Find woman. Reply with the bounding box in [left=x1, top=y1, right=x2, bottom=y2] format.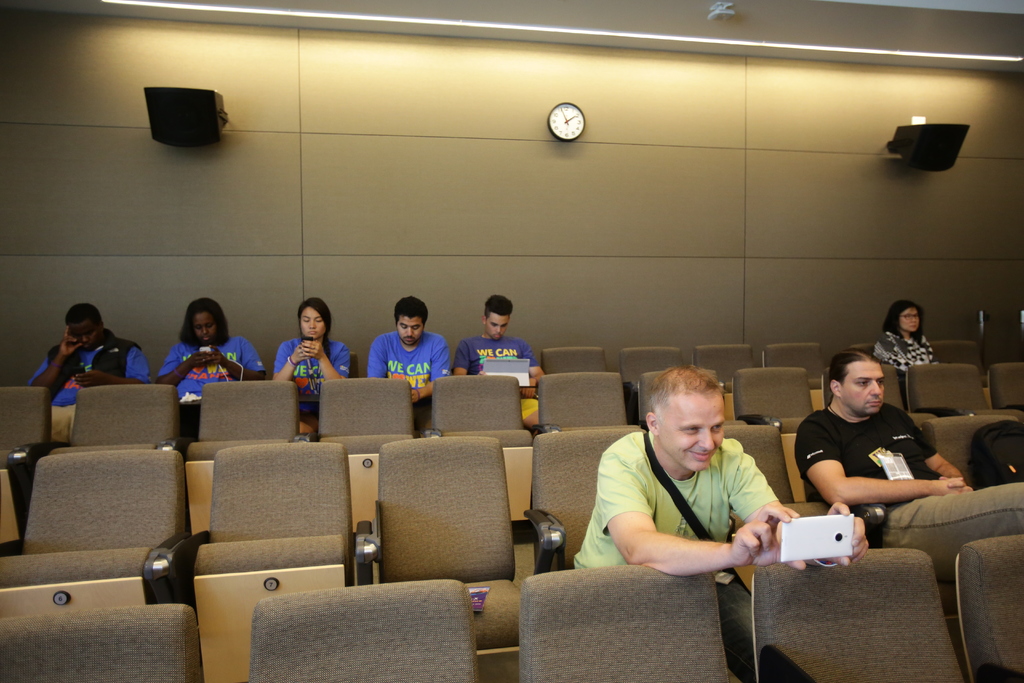
[left=273, top=295, right=358, bottom=432].
